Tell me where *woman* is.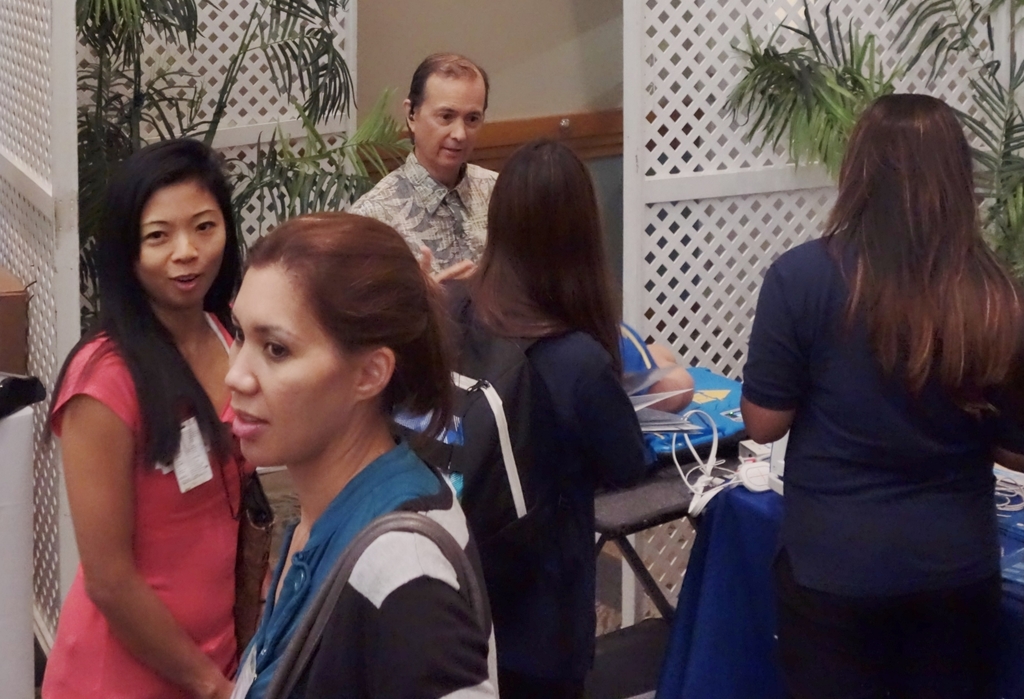
*woman* is at 45, 136, 276, 698.
